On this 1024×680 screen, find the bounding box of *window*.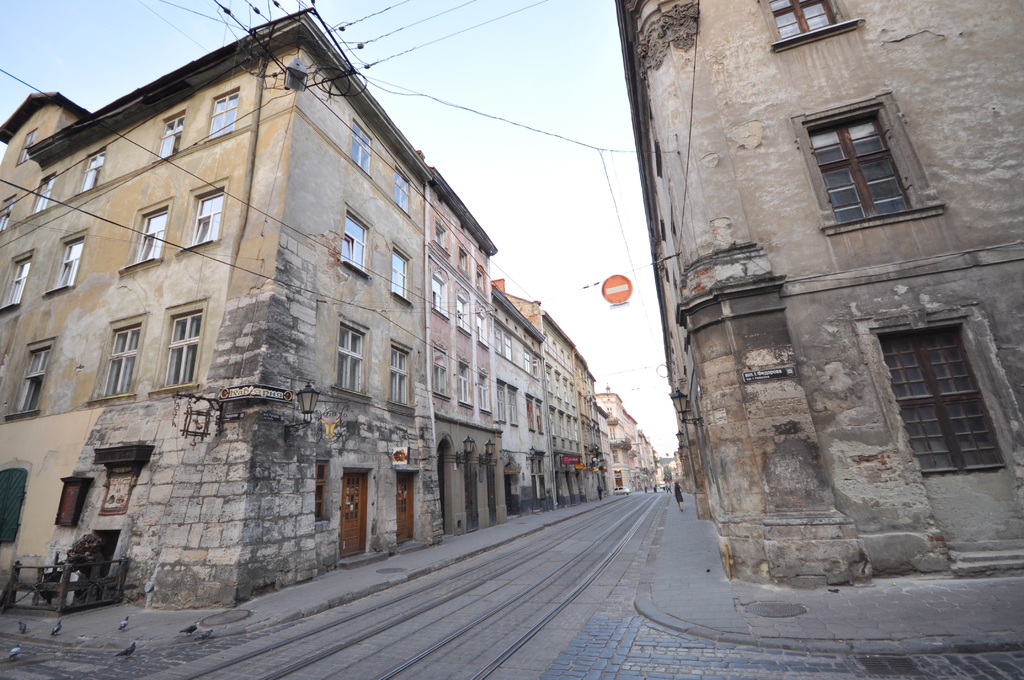
Bounding box: 188, 187, 224, 245.
